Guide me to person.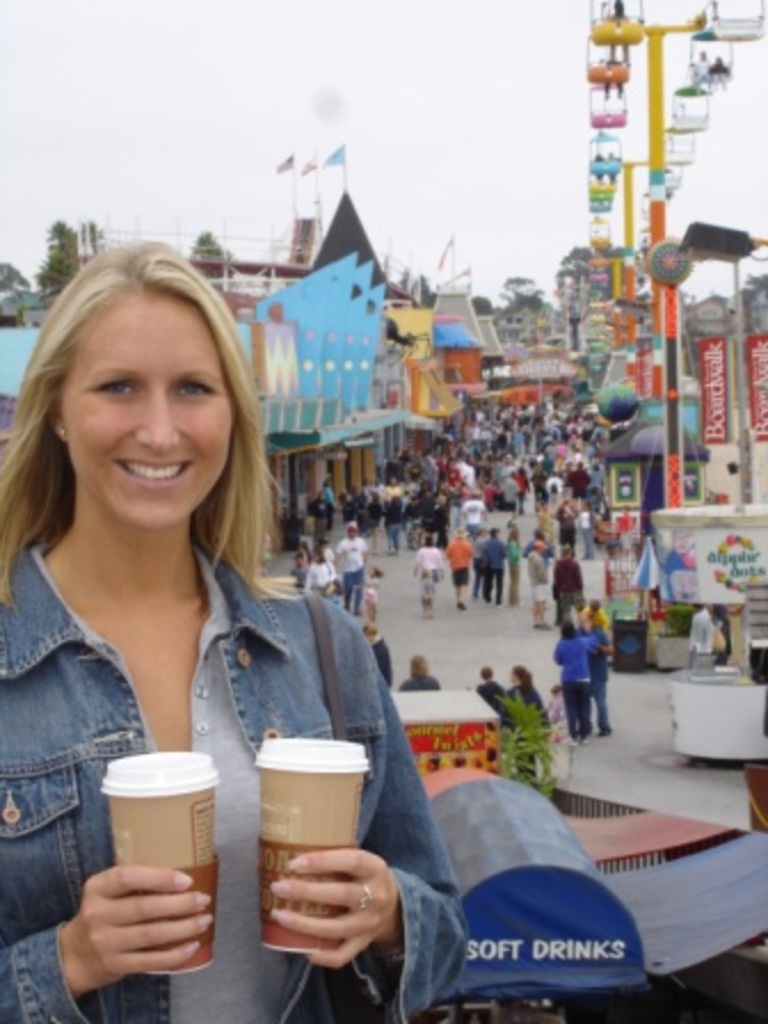
Guidance: select_region(709, 53, 727, 85).
